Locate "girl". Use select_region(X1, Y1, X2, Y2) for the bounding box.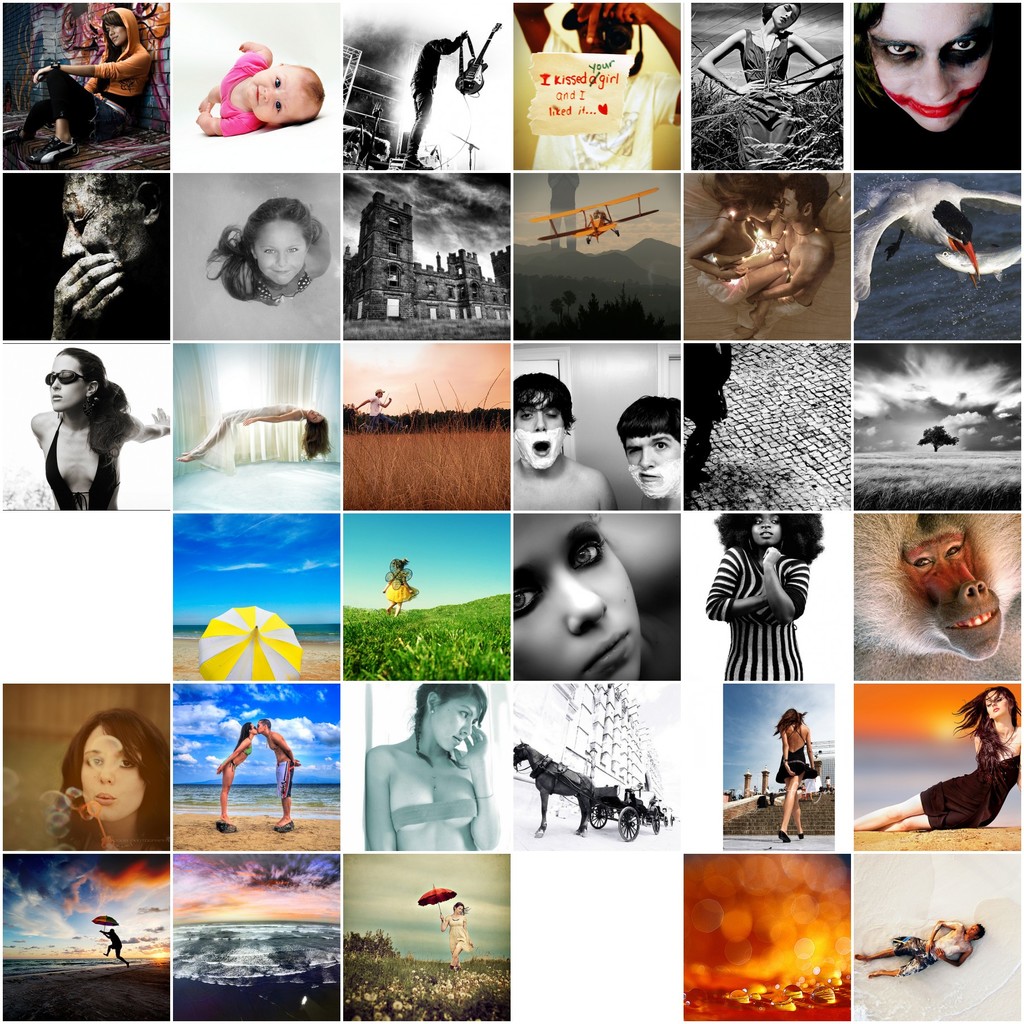
select_region(178, 404, 333, 461).
